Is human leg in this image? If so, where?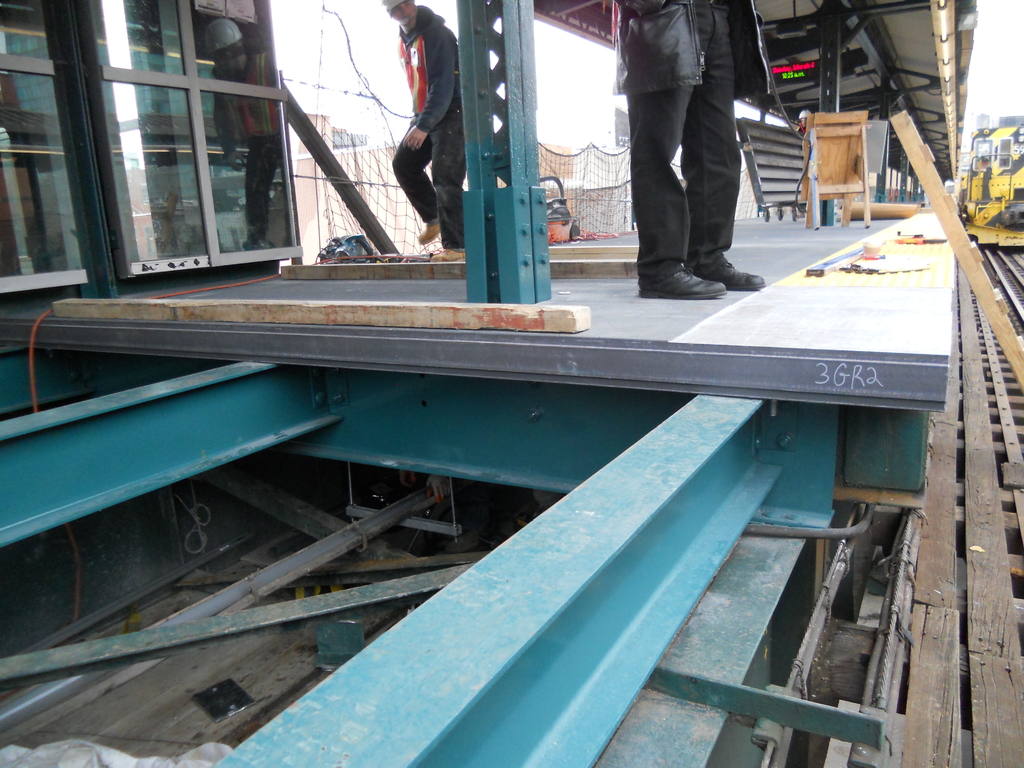
Yes, at bbox(392, 111, 434, 240).
